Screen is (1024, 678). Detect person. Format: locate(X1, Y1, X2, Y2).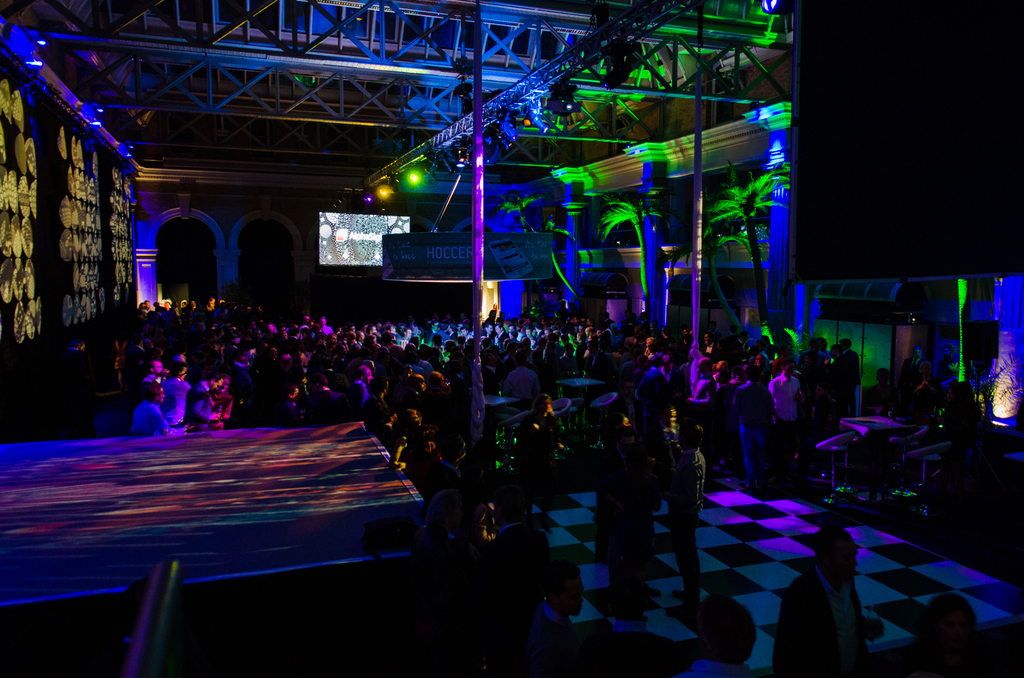
locate(729, 363, 769, 482).
